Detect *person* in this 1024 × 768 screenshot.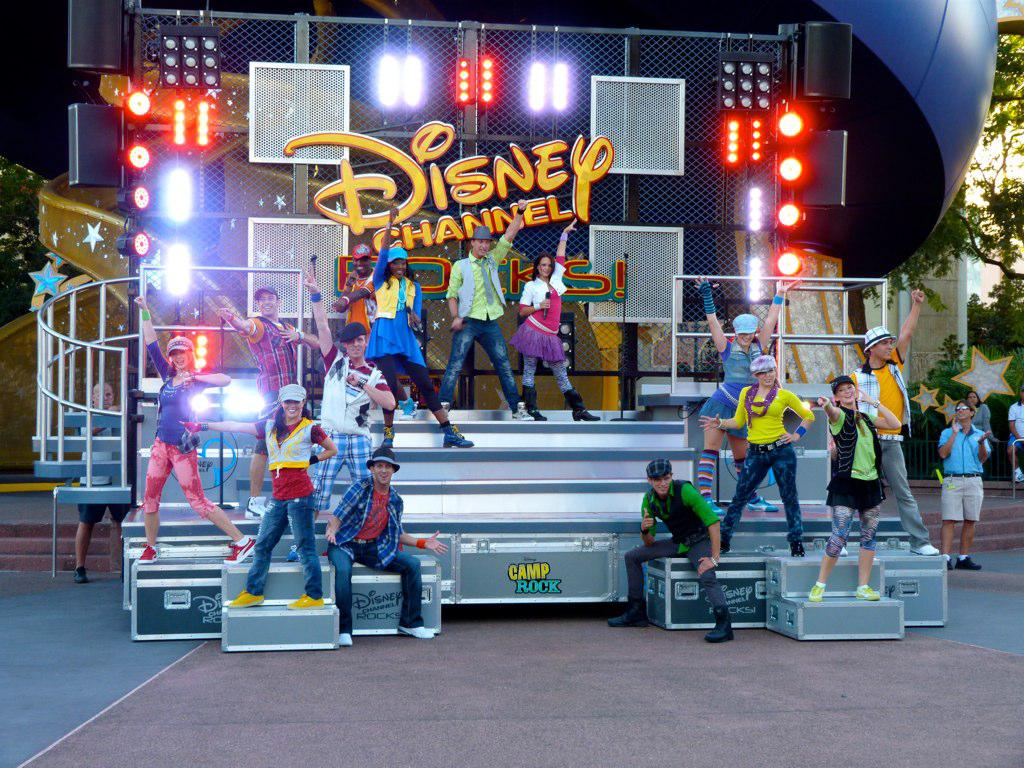
Detection: select_region(330, 243, 372, 350).
